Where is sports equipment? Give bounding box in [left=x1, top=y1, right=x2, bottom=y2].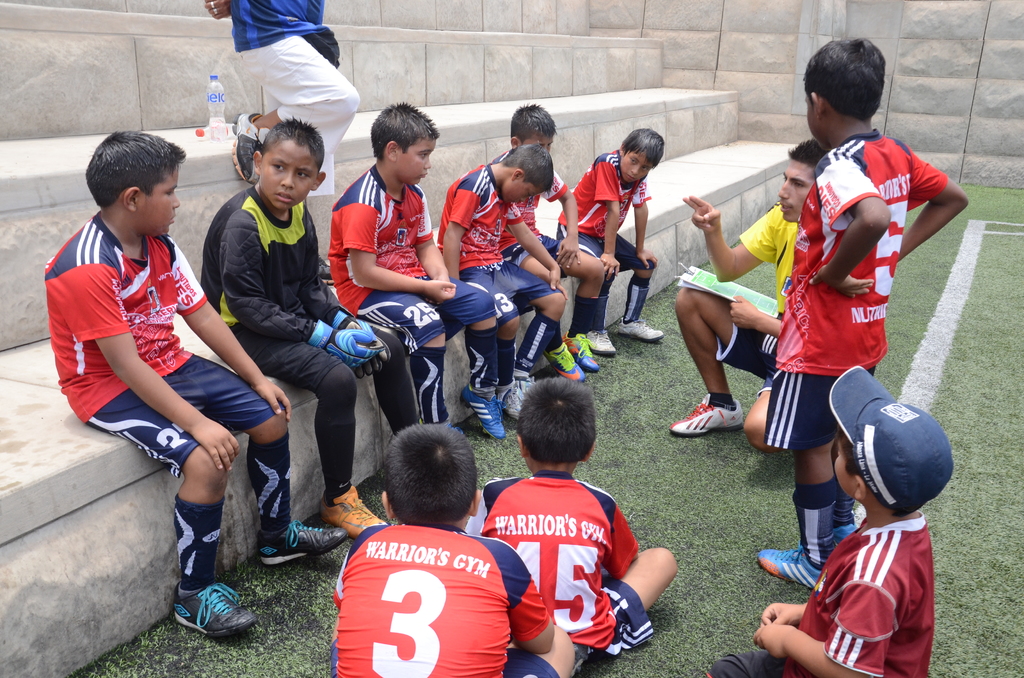
[left=308, top=320, right=383, bottom=371].
